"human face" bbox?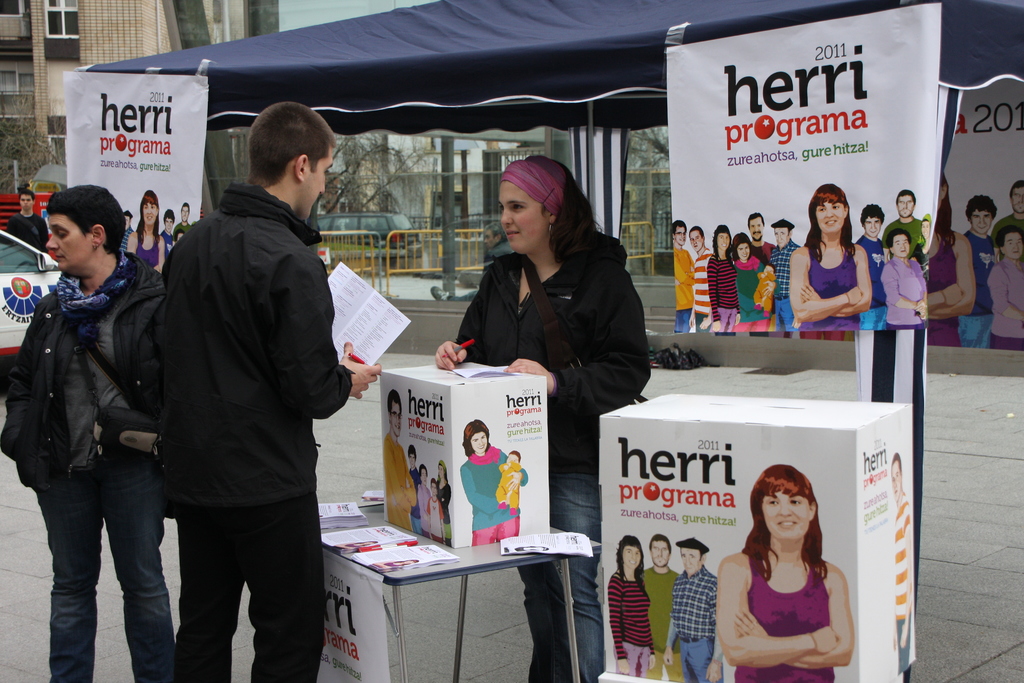
140:204:158:230
